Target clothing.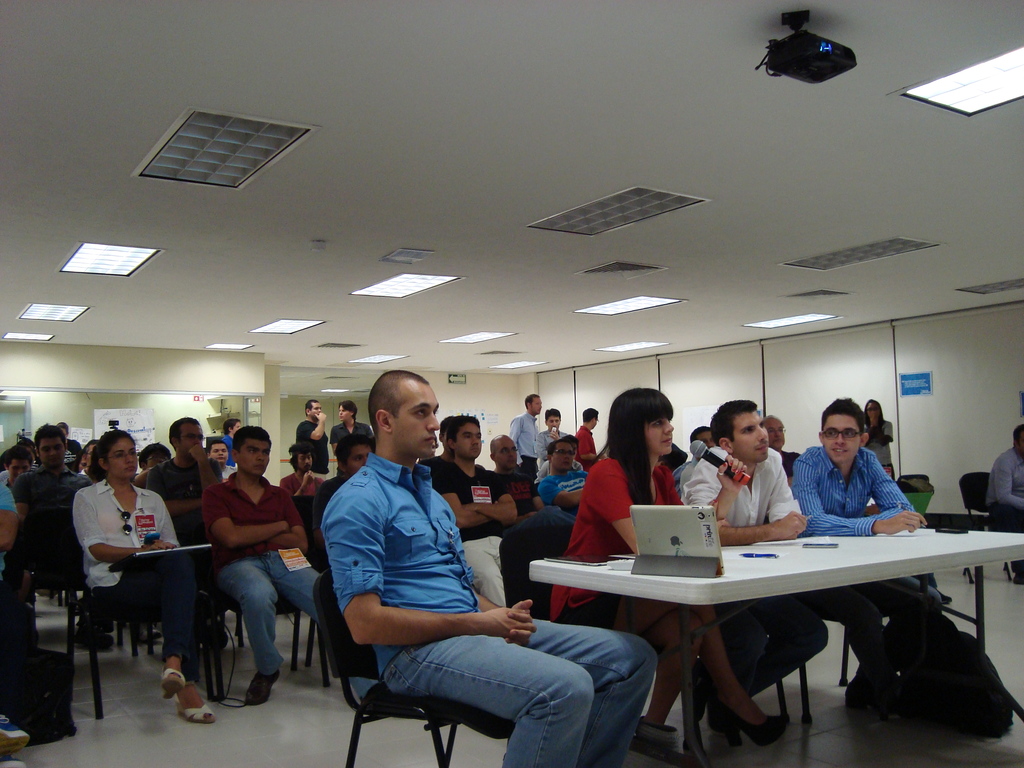
Target region: {"left": 329, "top": 418, "right": 370, "bottom": 456}.
